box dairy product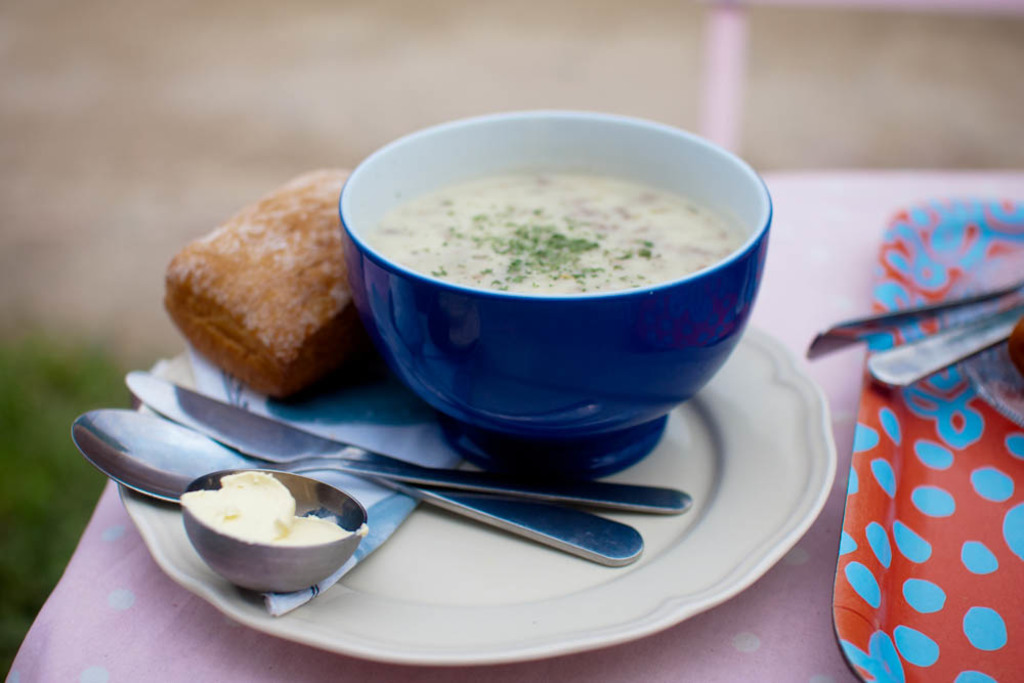
box=[168, 483, 340, 573]
